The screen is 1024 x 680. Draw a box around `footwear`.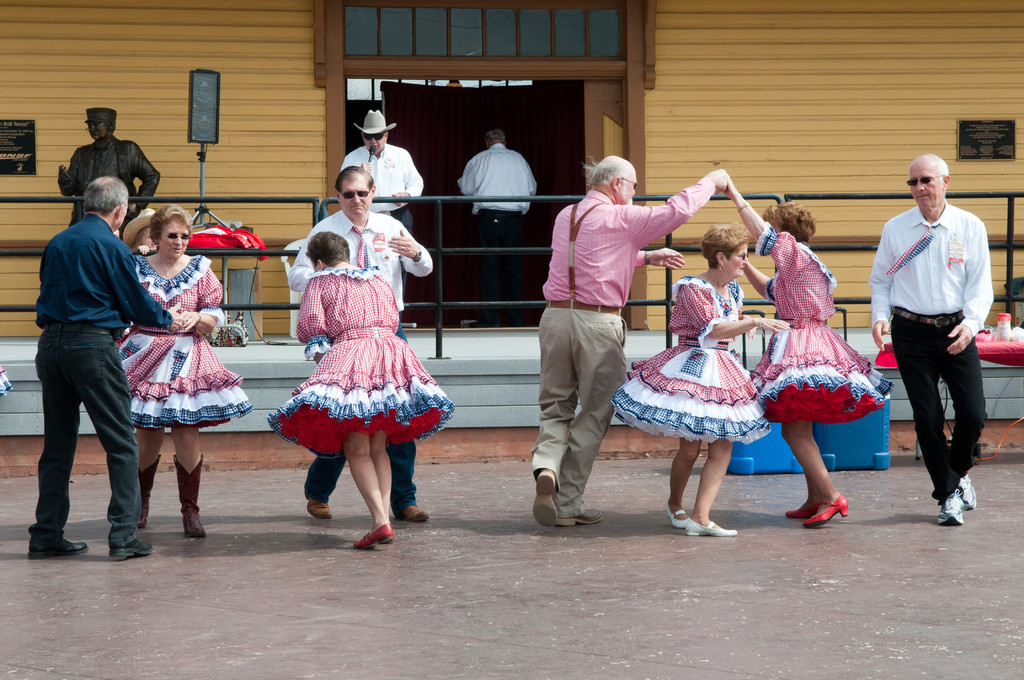
x1=349 y1=524 x2=393 y2=548.
